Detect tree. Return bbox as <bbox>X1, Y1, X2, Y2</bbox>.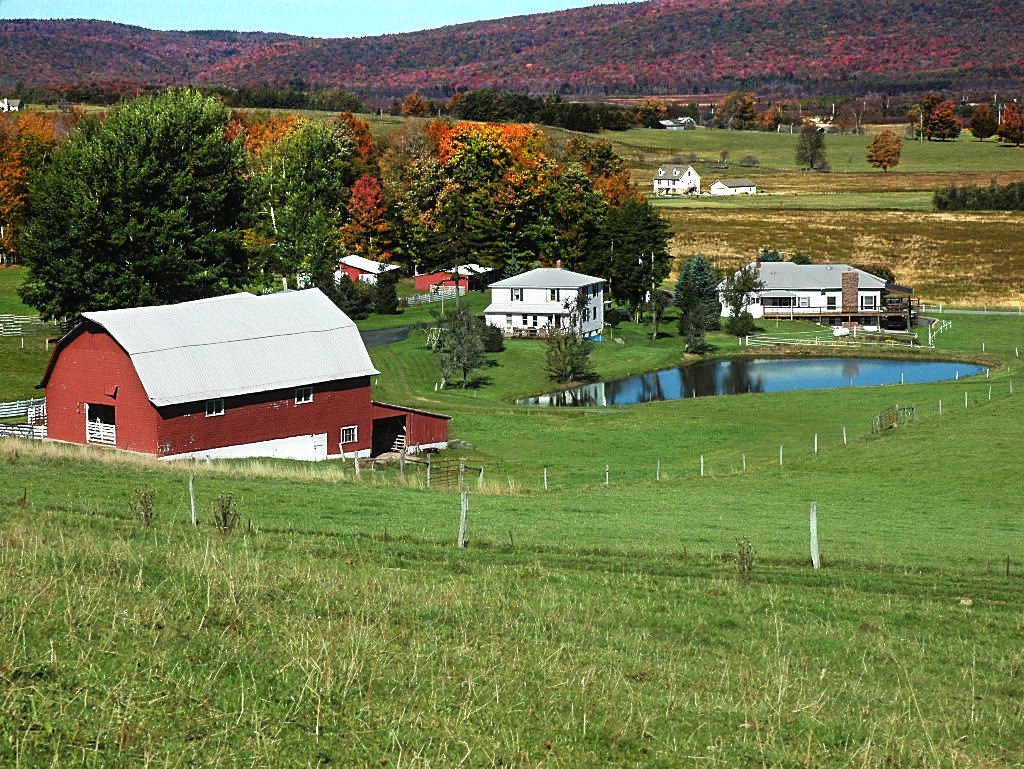
<bbox>539, 318, 604, 388</bbox>.
